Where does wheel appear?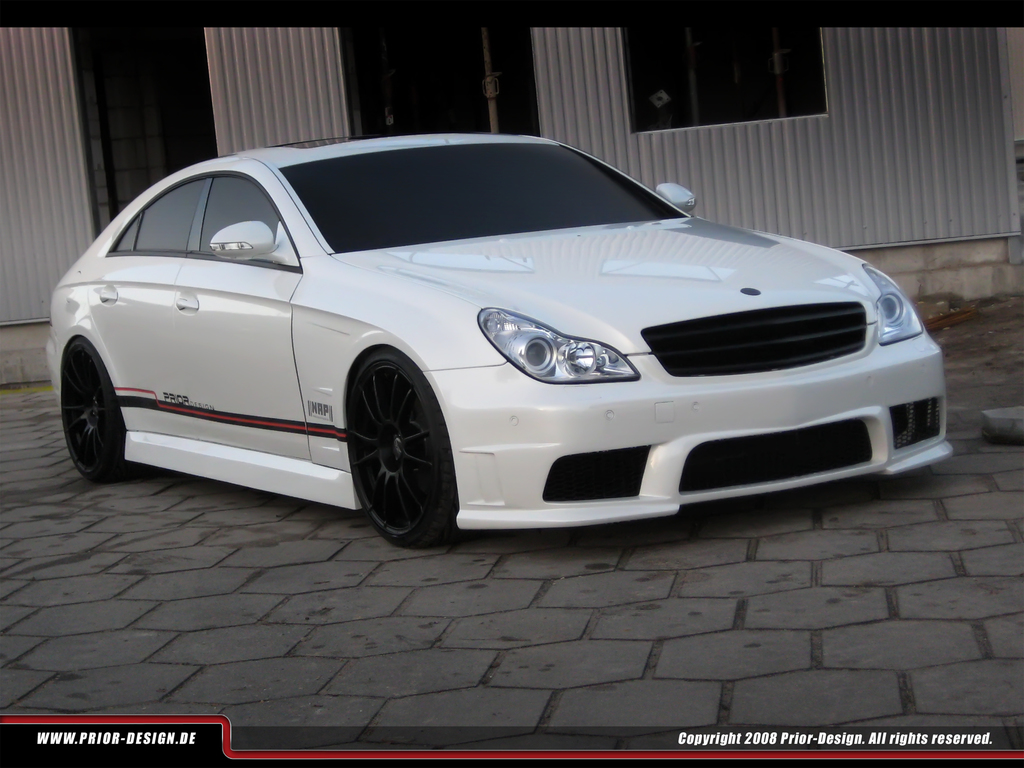
Appears at [344, 366, 448, 540].
